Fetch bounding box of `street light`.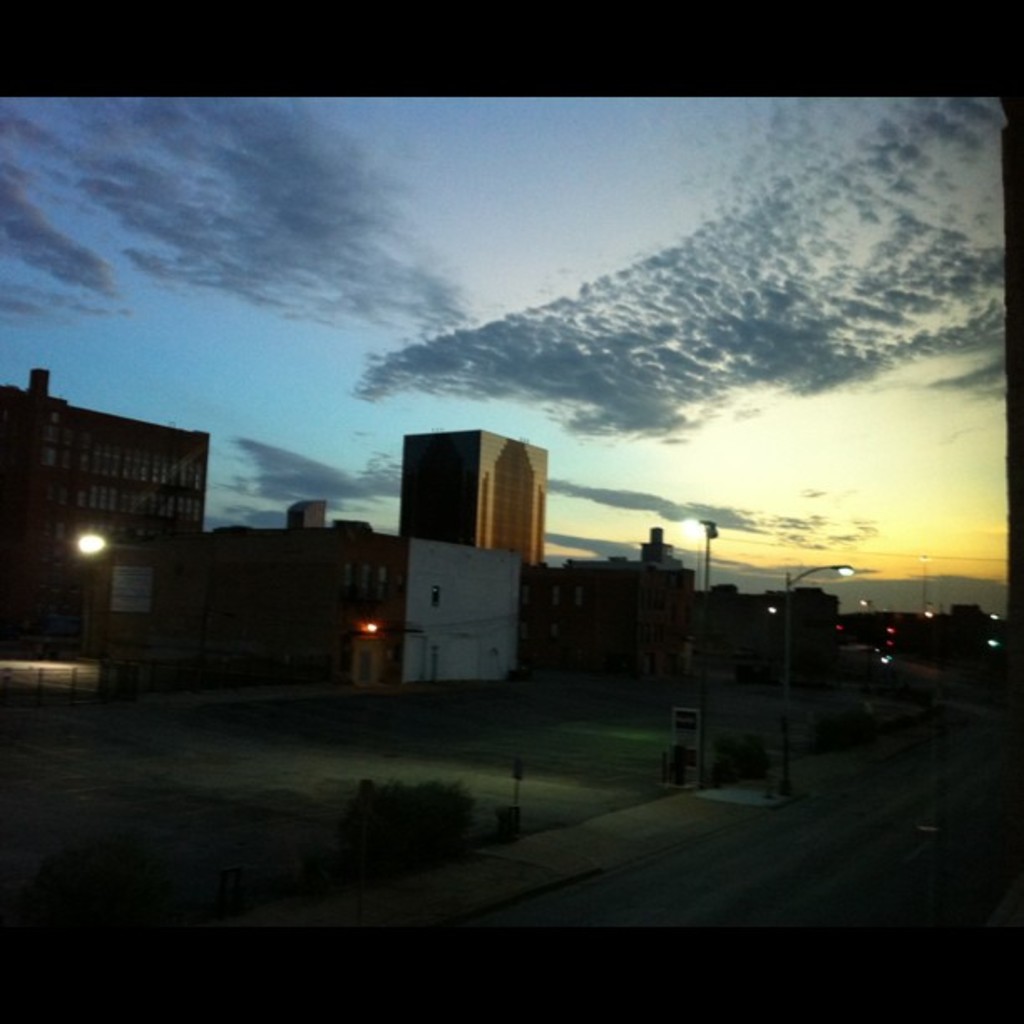
Bbox: 914 554 935 616.
